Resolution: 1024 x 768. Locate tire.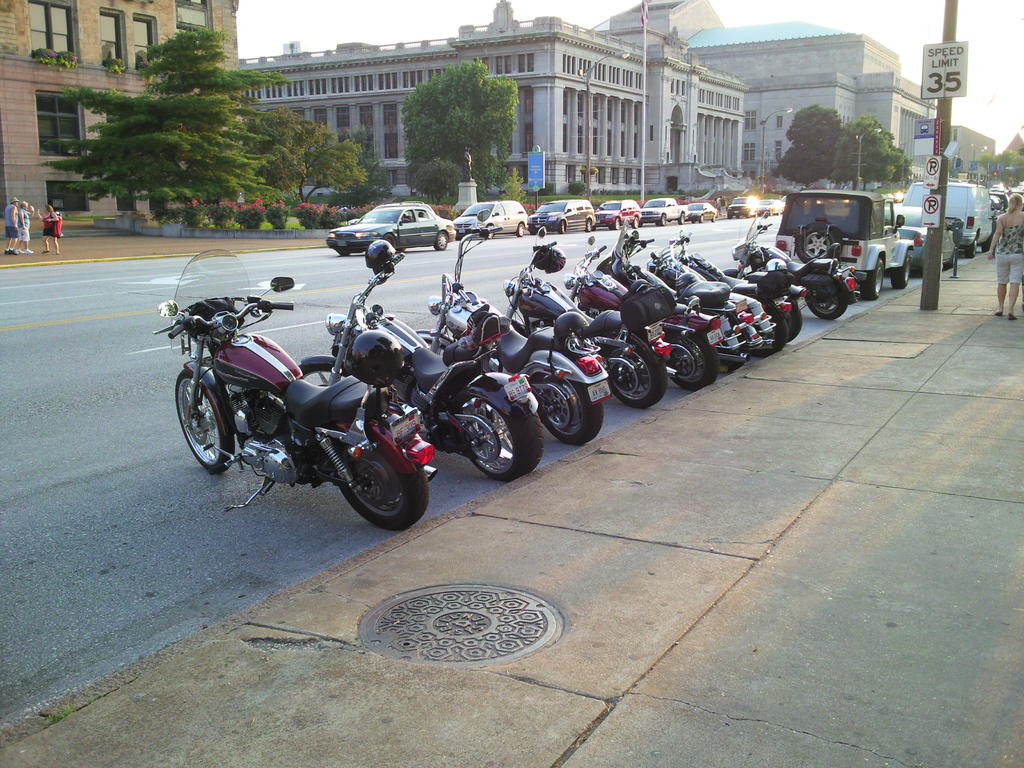
BBox(712, 212, 718, 227).
